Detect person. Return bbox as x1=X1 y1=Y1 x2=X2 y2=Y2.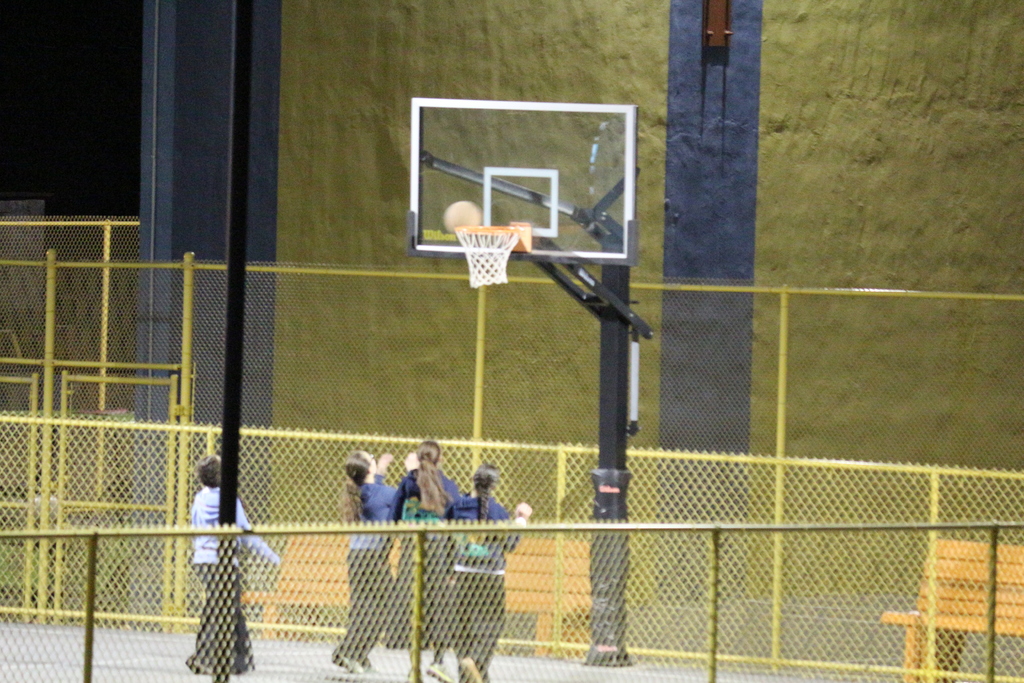
x1=441 y1=463 x2=532 y2=682.
